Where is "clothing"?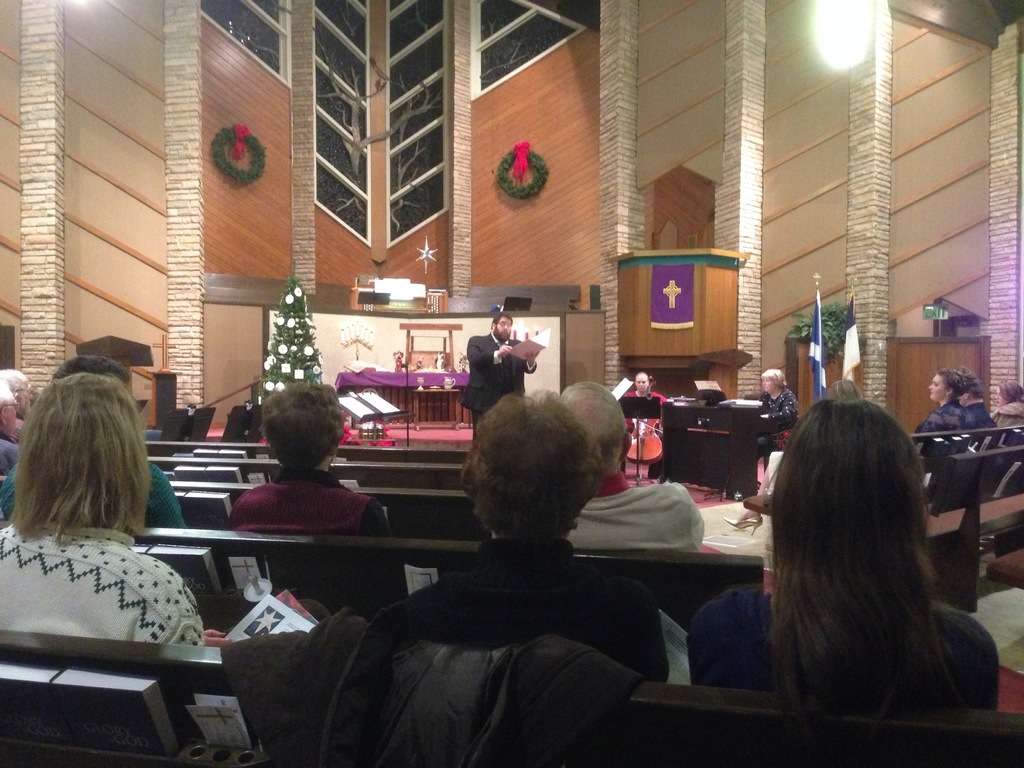
0:426:27:470.
